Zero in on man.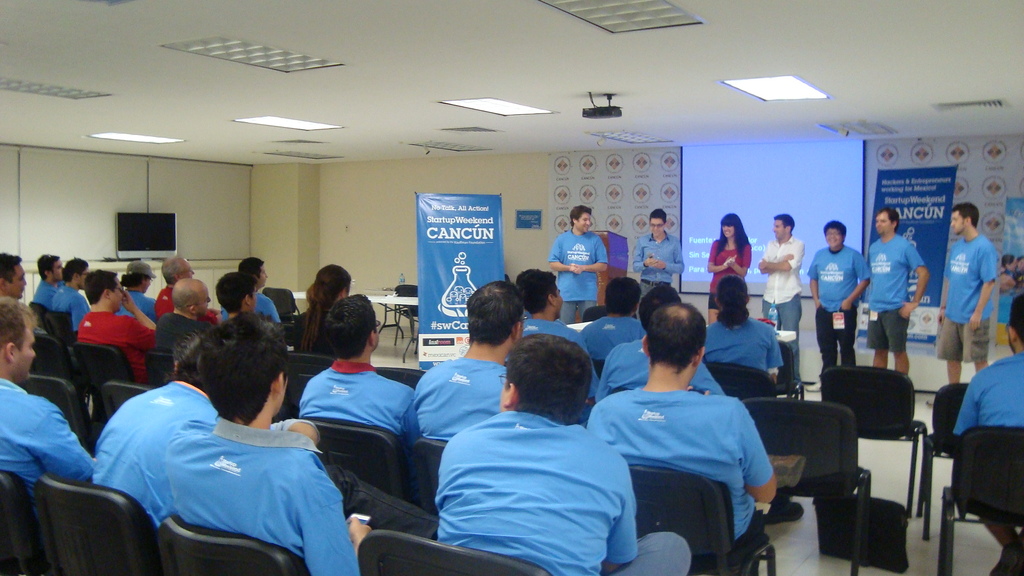
Zeroed in: 60:255:90:343.
